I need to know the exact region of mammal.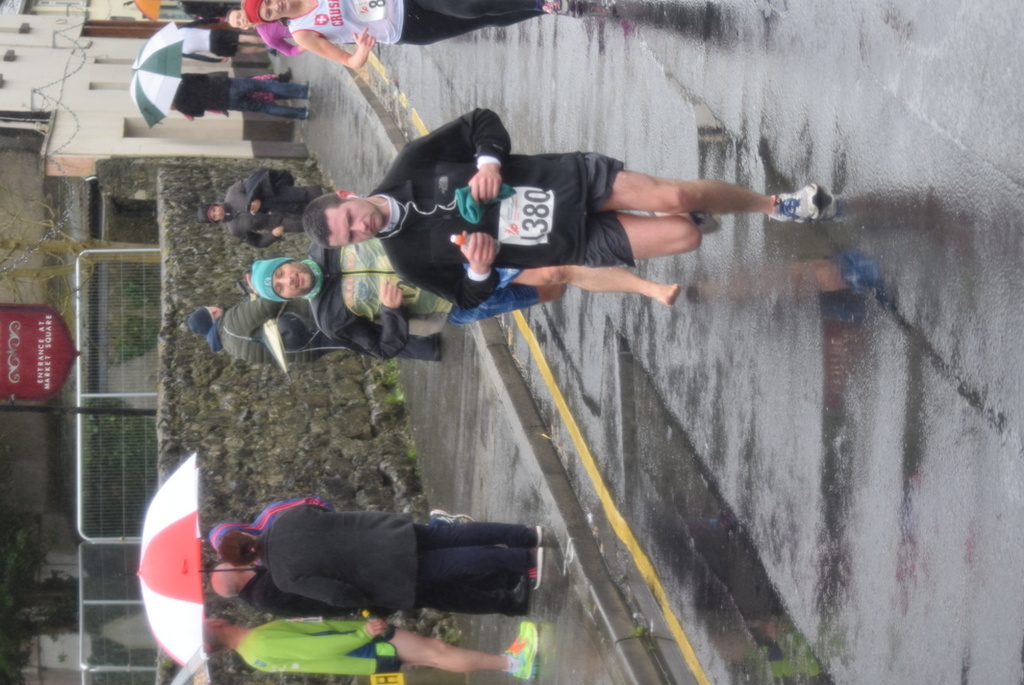
Region: 223,4,307,60.
